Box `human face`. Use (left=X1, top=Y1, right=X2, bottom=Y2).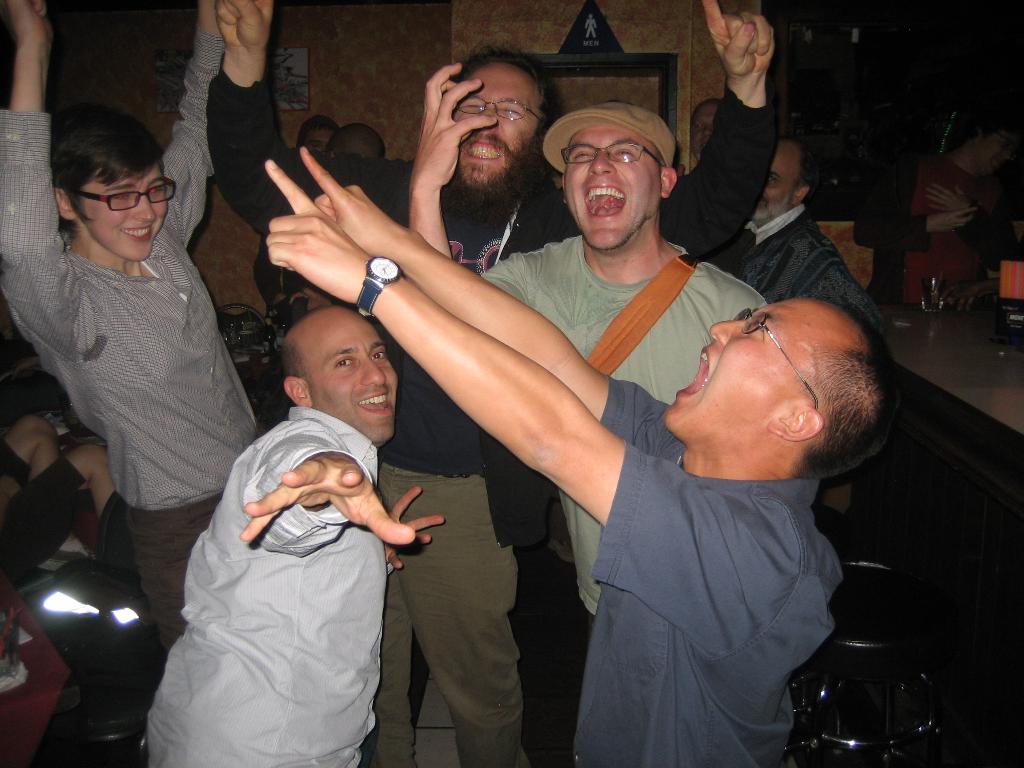
(left=314, top=319, right=400, bottom=441).
